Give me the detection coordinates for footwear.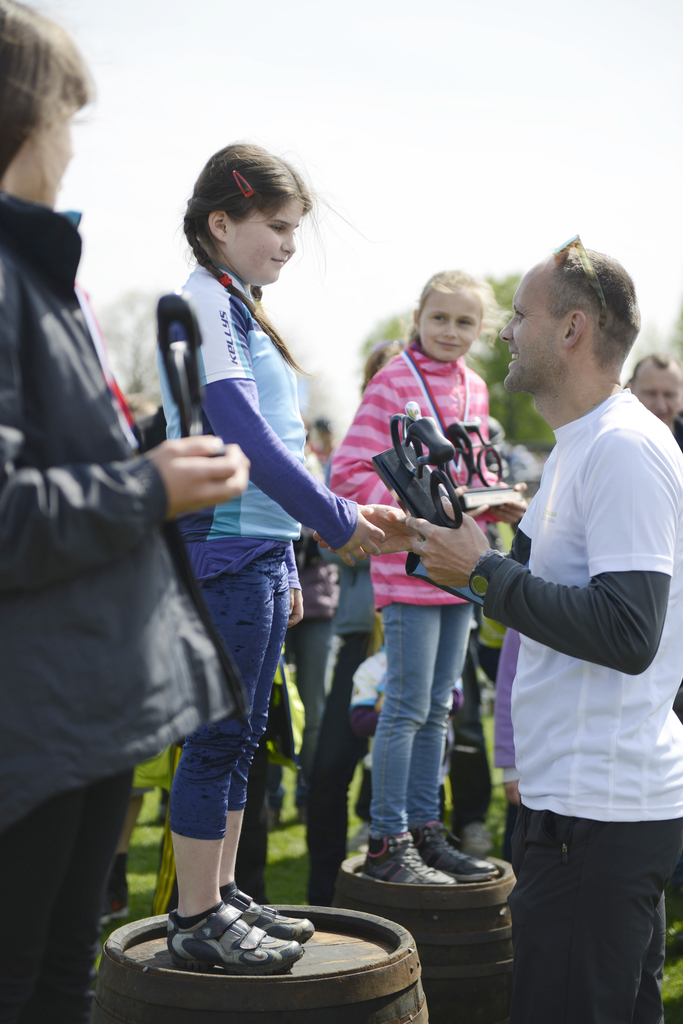
<box>415,818,499,884</box>.
